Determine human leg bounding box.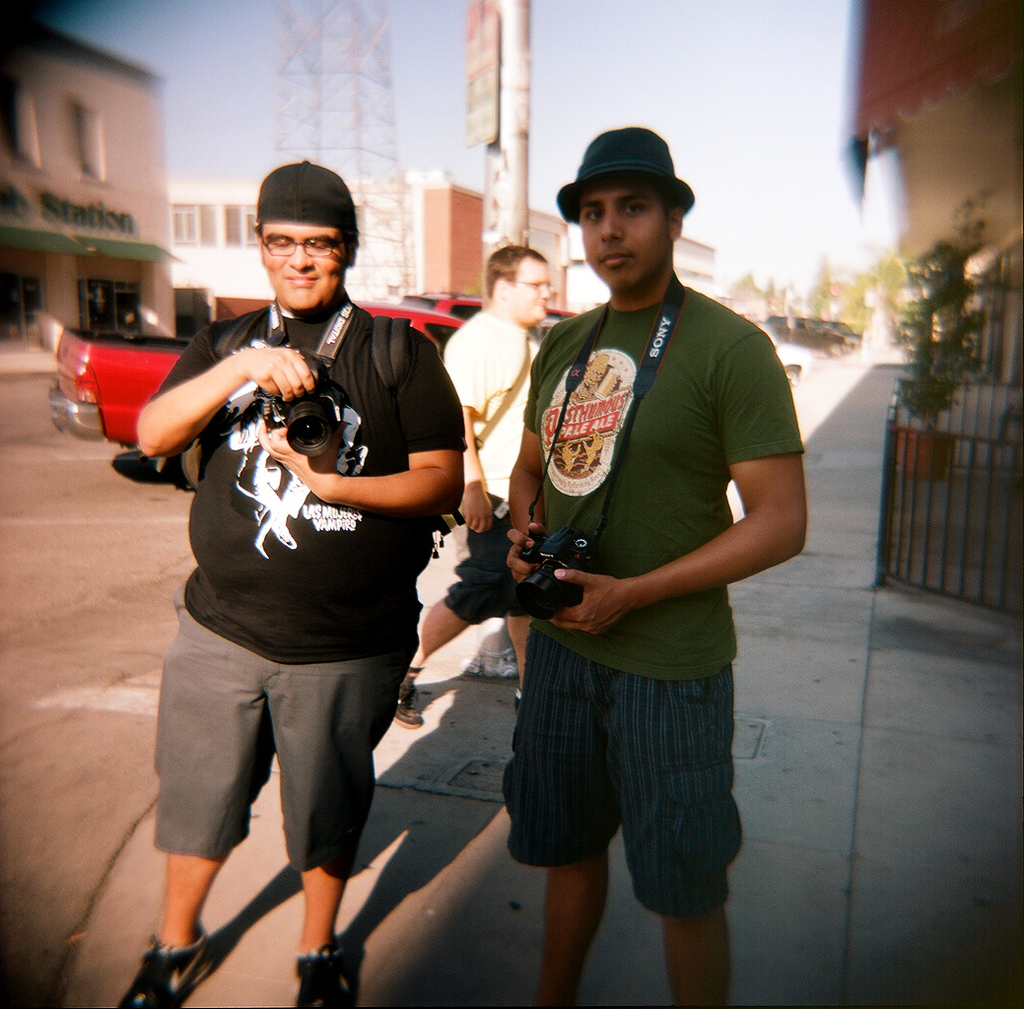
Determined: (259, 629, 414, 1008).
